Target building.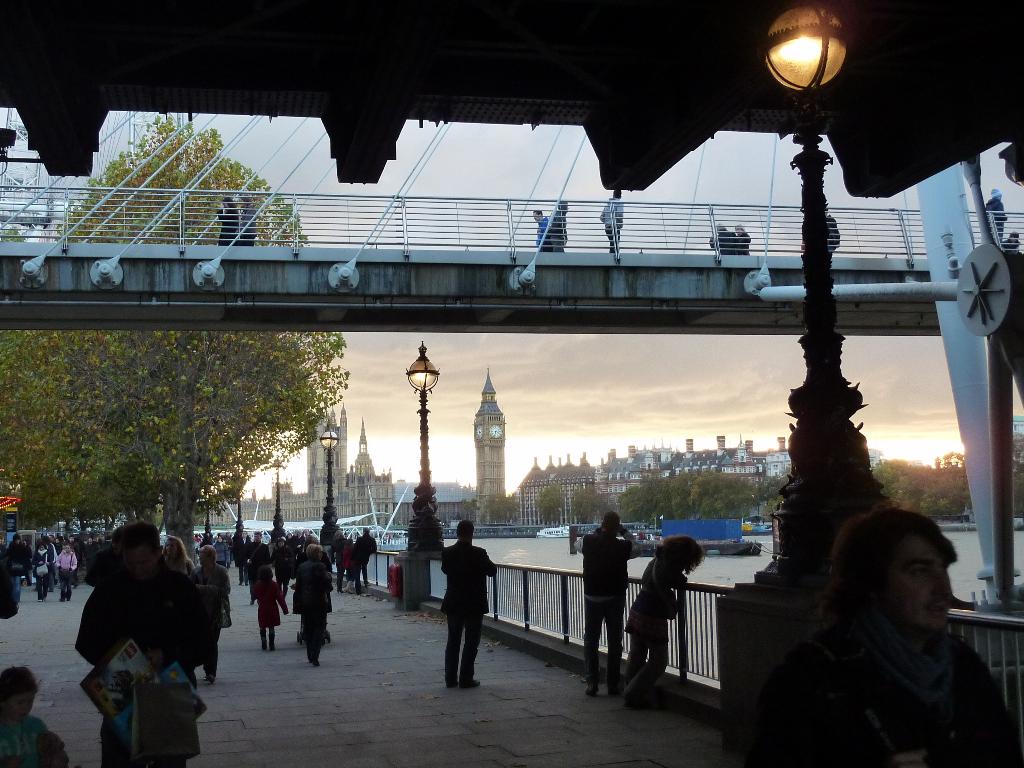
Target region: select_region(515, 453, 596, 528).
